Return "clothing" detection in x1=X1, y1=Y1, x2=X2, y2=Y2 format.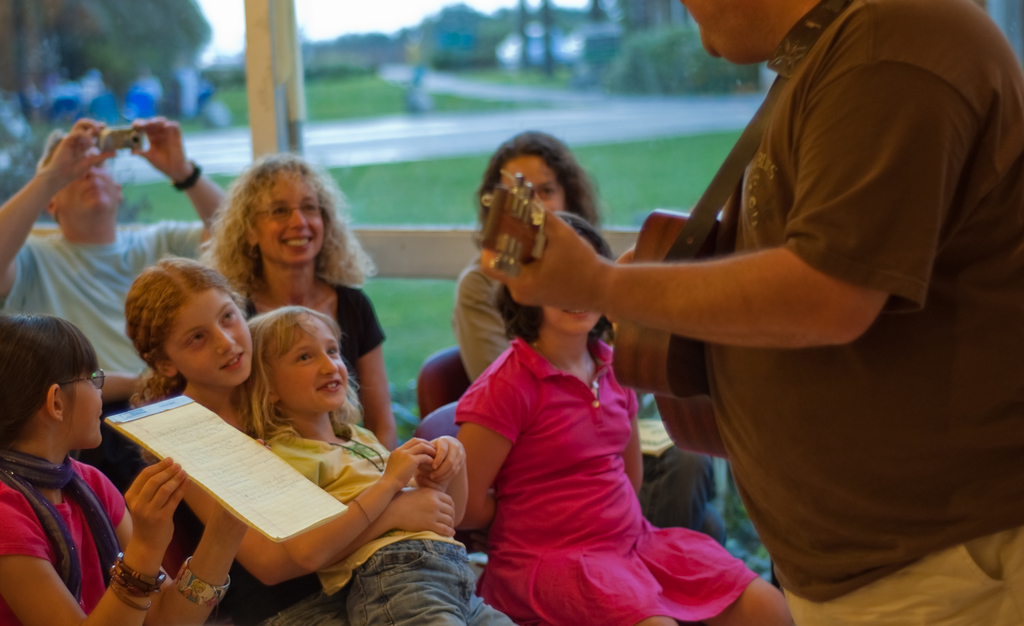
x1=456, y1=246, x2=720, y2=527.
